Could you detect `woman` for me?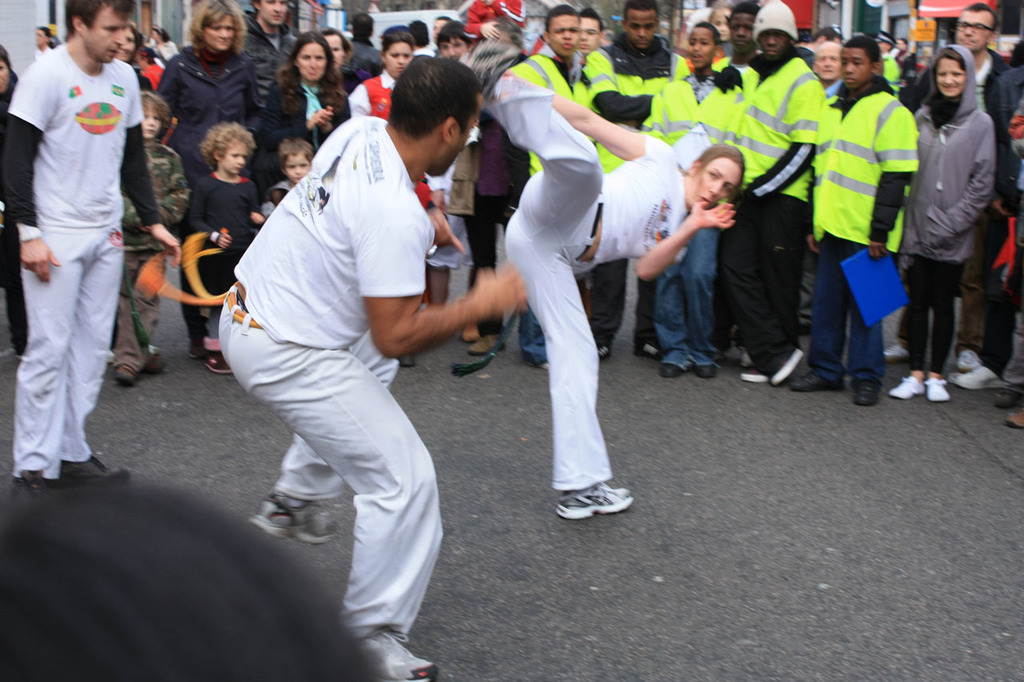
Detection result: bbox=(894, 46, 998, 403).
